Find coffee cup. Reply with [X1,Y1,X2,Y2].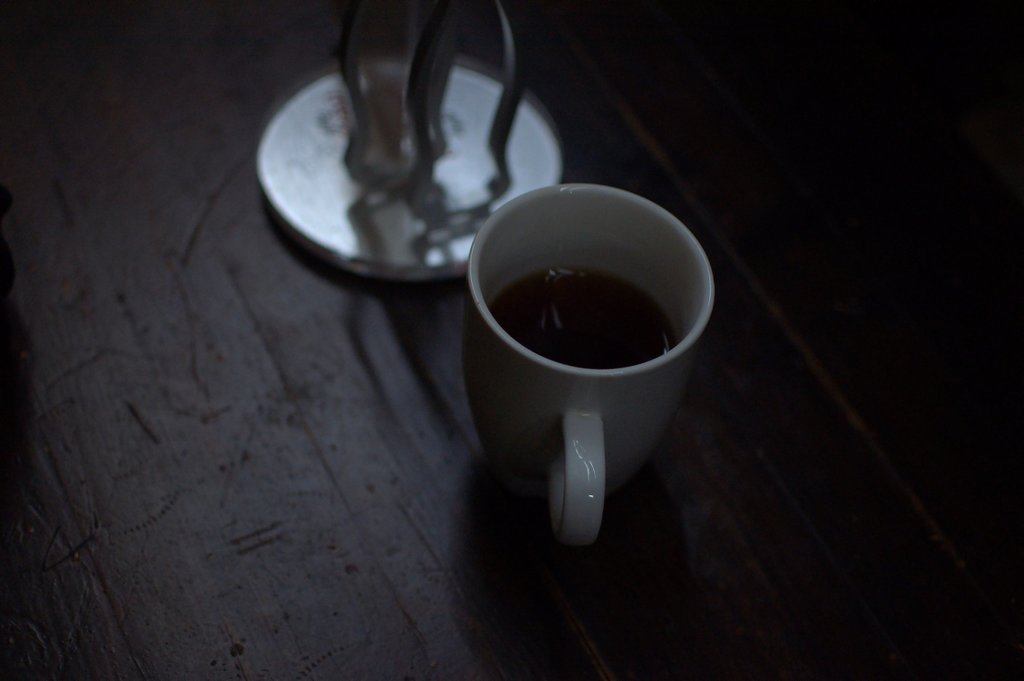
[456,177,724,535].
